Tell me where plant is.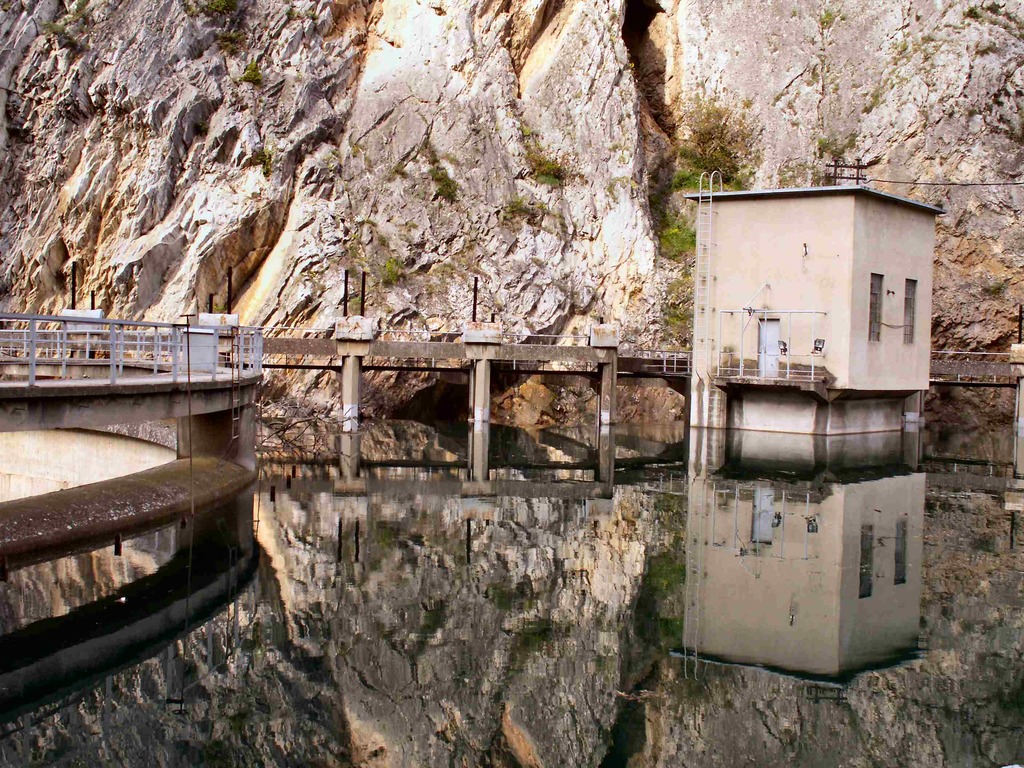
plant is at bbox(190, 119, 209, 138).
